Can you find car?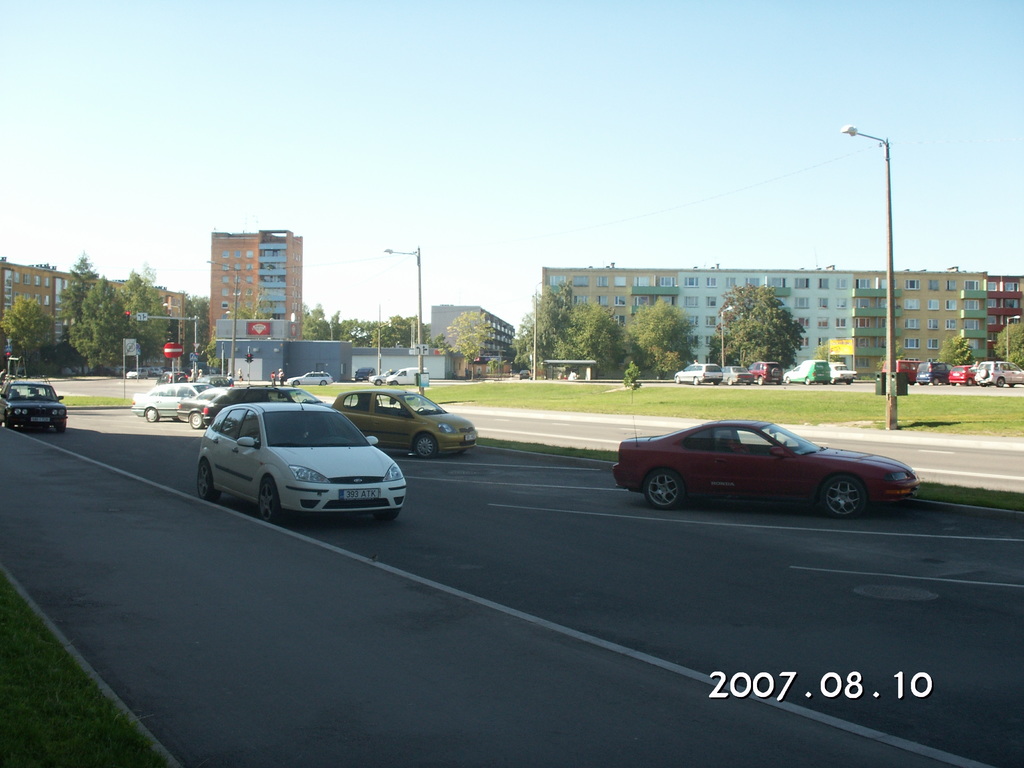
Yes, bounding box: [518,369,530,378].
